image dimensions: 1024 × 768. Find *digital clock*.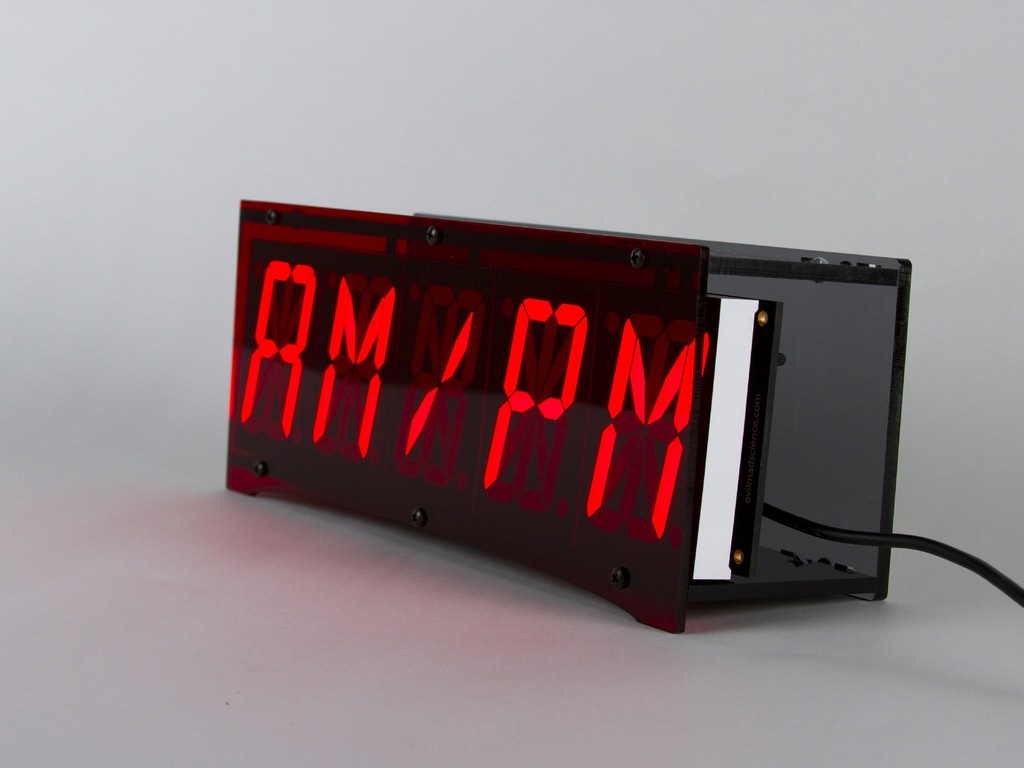
box=[236, 212, 866, 614].
